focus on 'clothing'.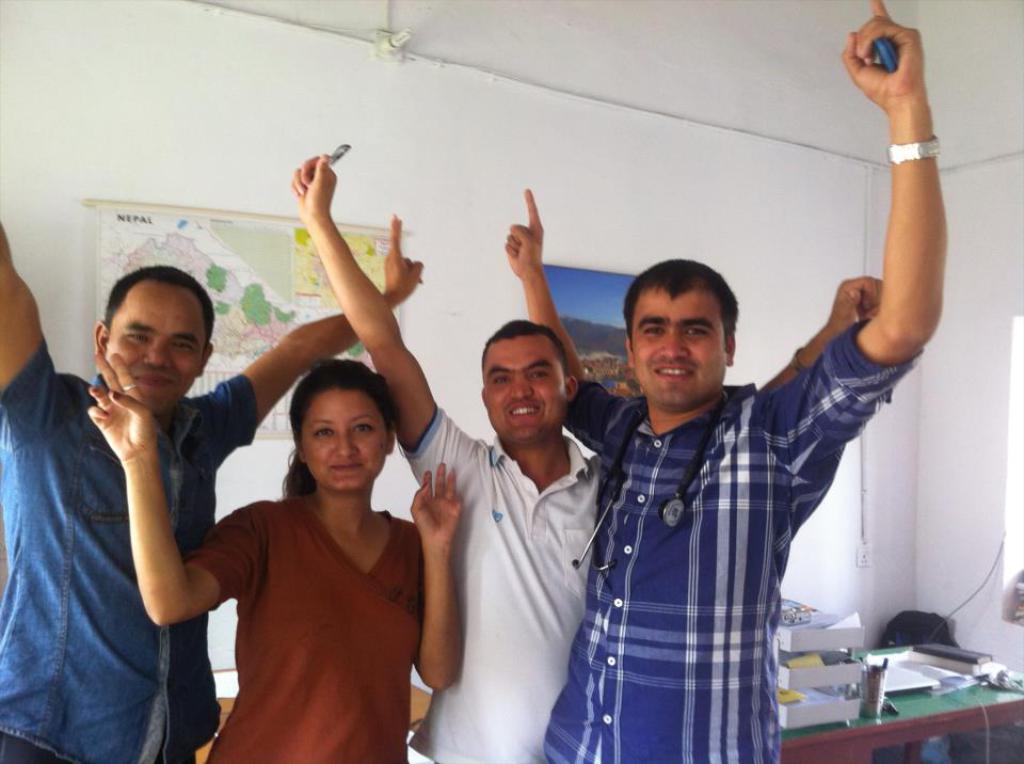
Focused at 0 332 259 763.
